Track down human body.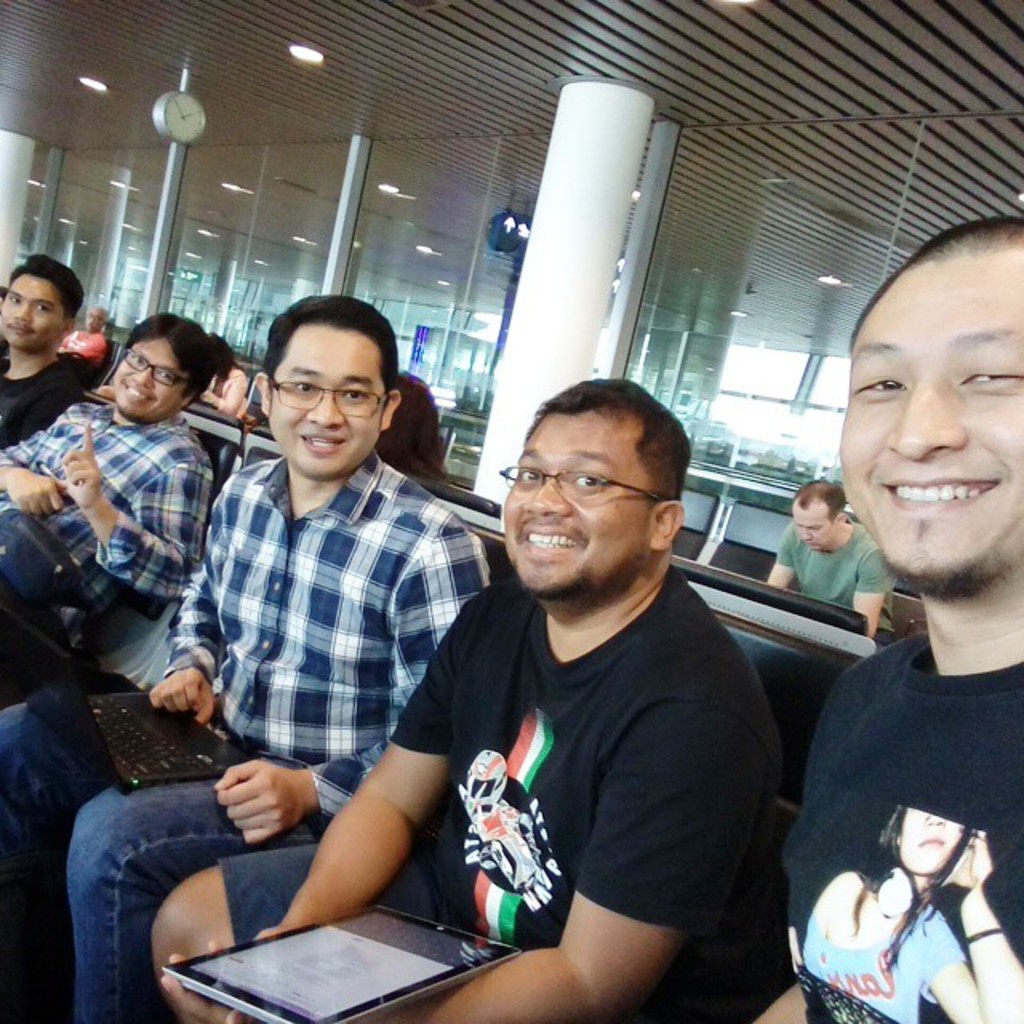
Tracked to BBox(381, 400, 795, 1023).
